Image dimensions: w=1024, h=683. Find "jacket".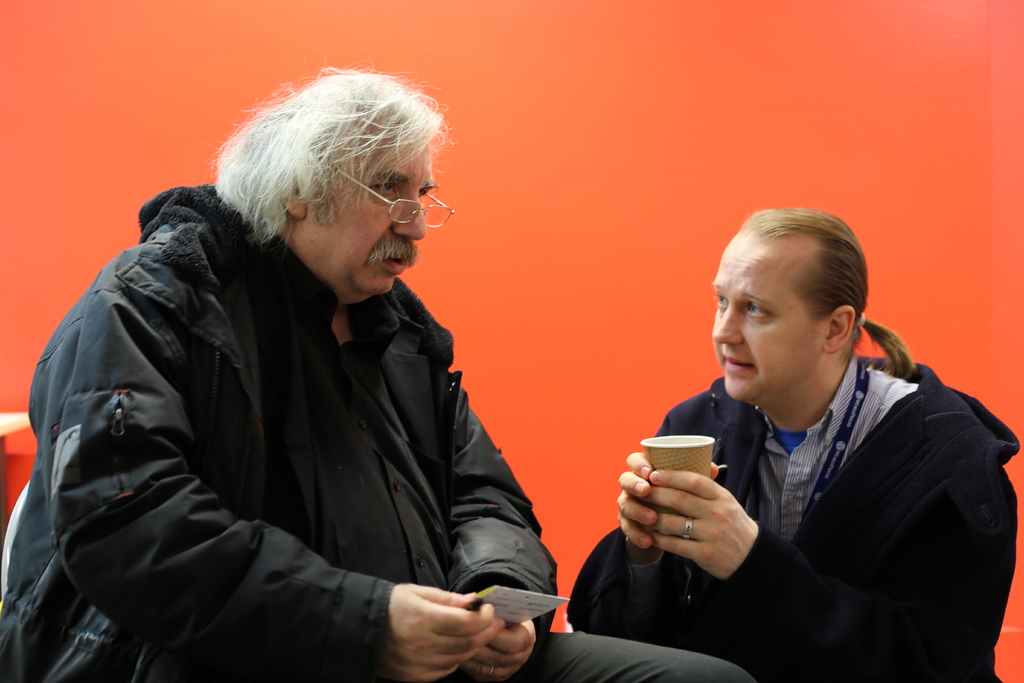
BBox(562, 349, 1018, 682).
